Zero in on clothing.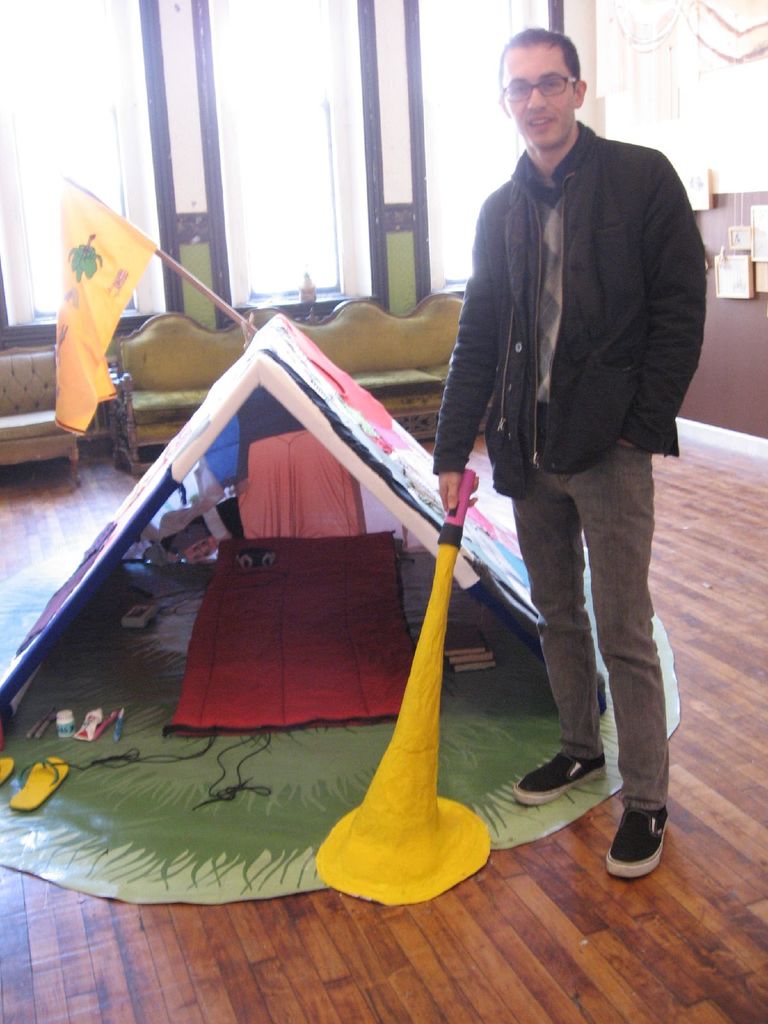
Zeroed in: [377, 70, 701, 825].
